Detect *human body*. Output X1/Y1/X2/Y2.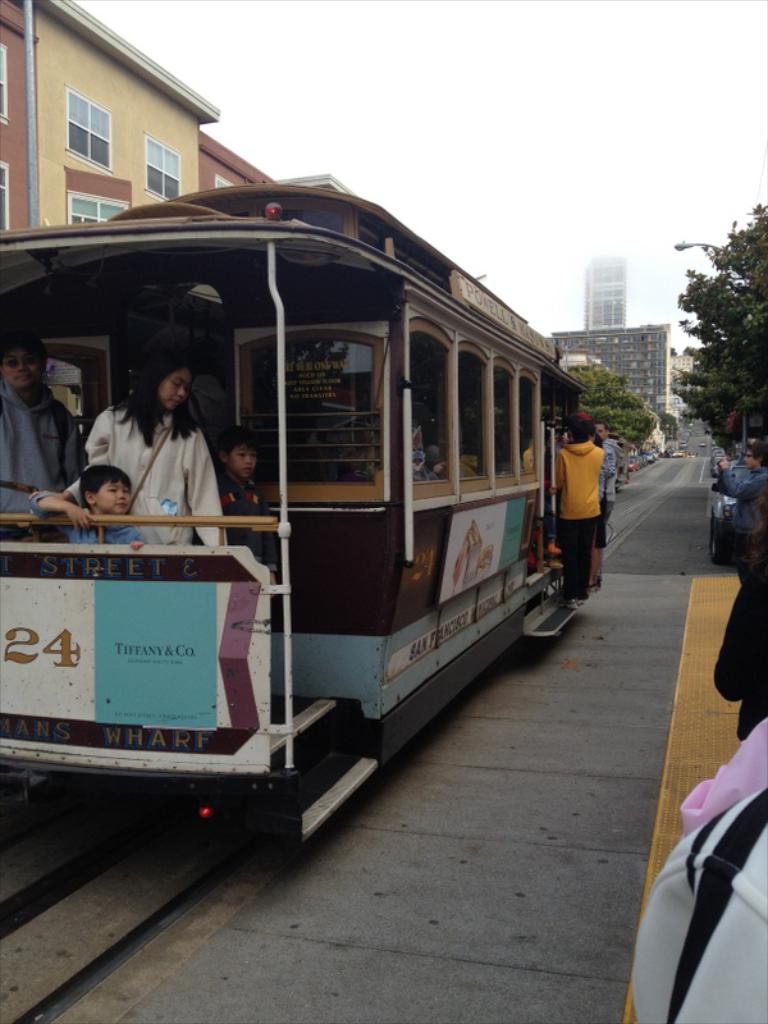
595/439/620/590.
